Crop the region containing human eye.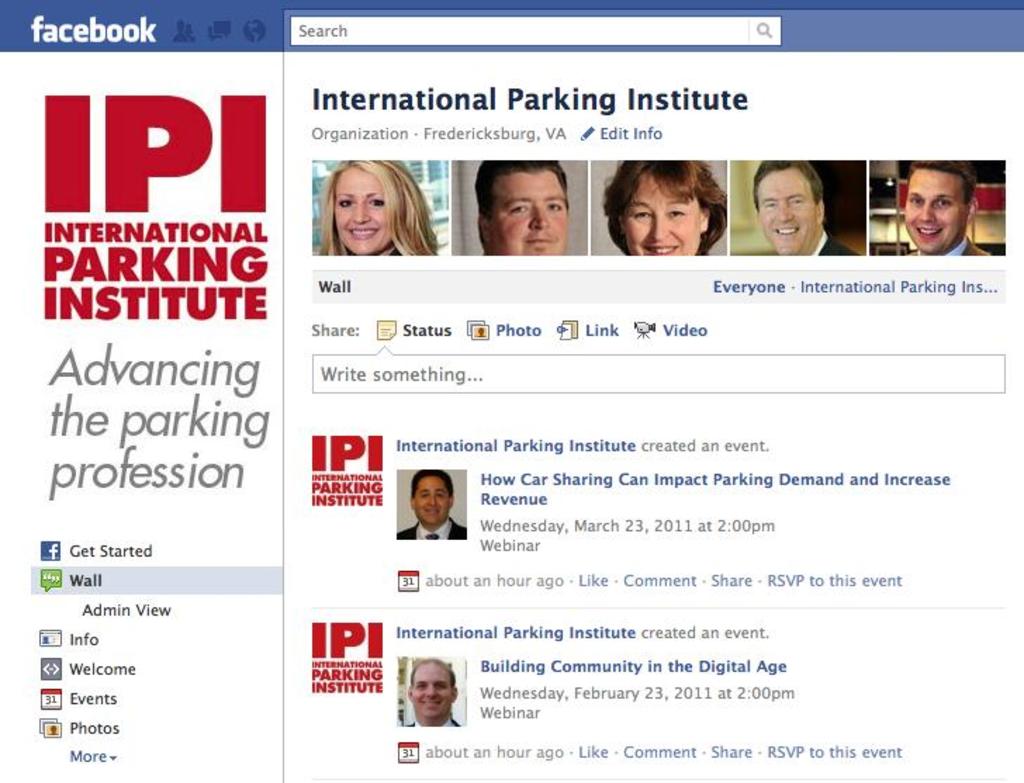
Crop region: [x1=630, y1=212, x2=650, y2=222].
